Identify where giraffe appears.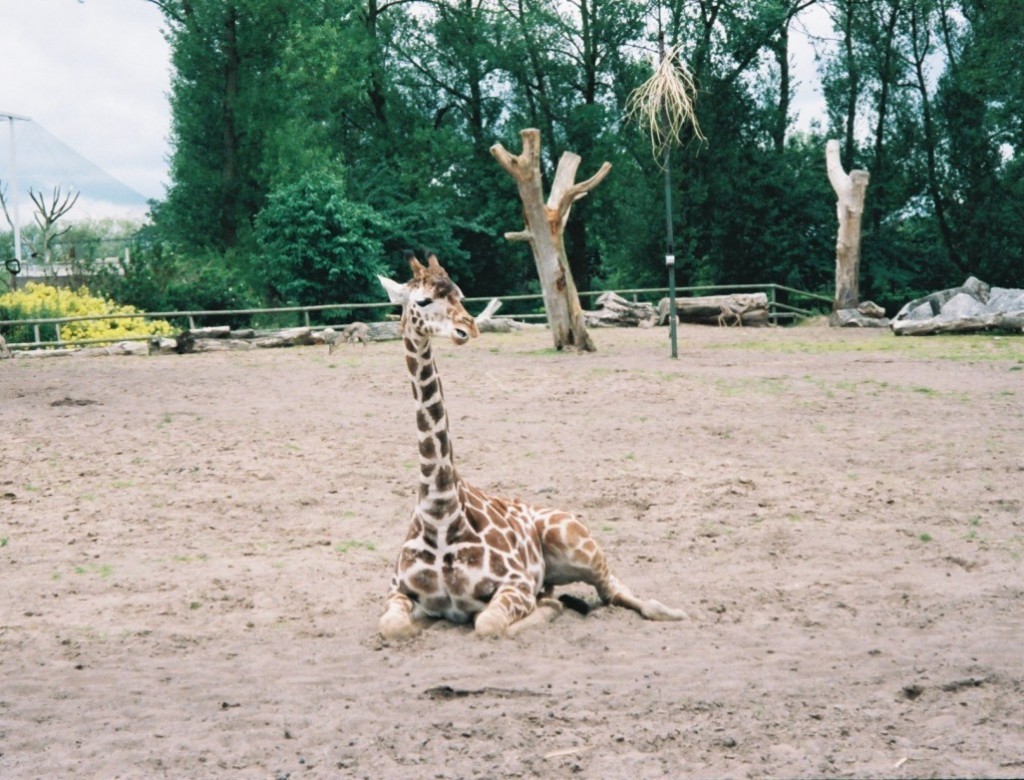
Appears at x1=371, y1=265, x2=673, y2=648.
